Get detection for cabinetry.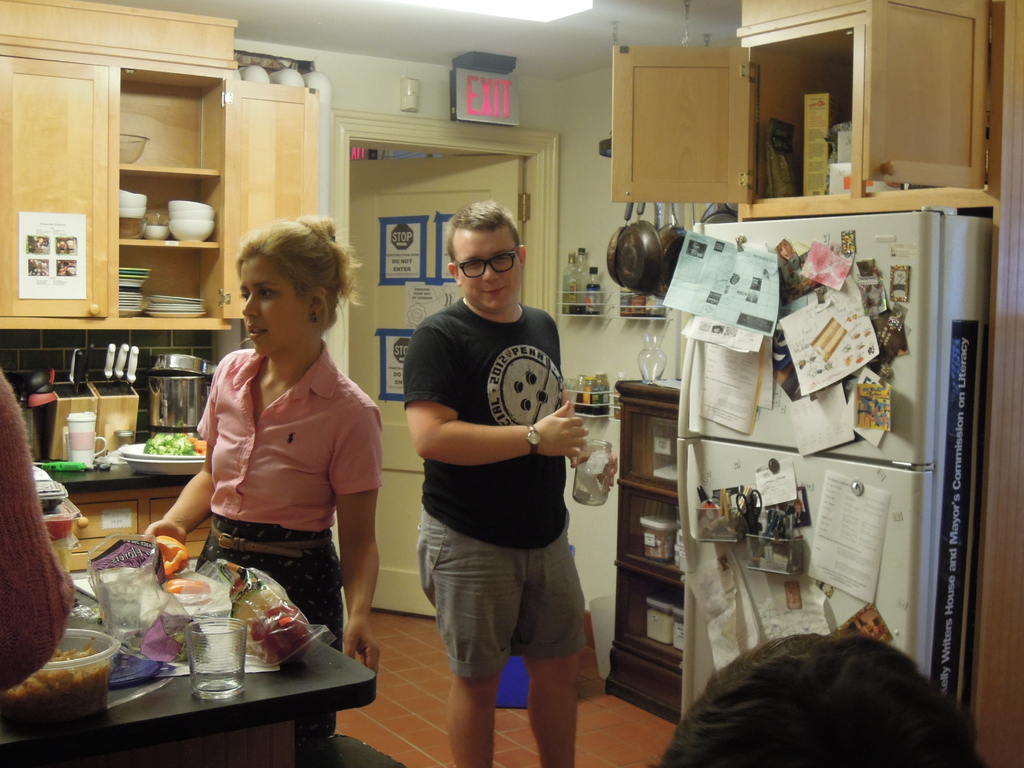
Detection: 0/54/109/319.
